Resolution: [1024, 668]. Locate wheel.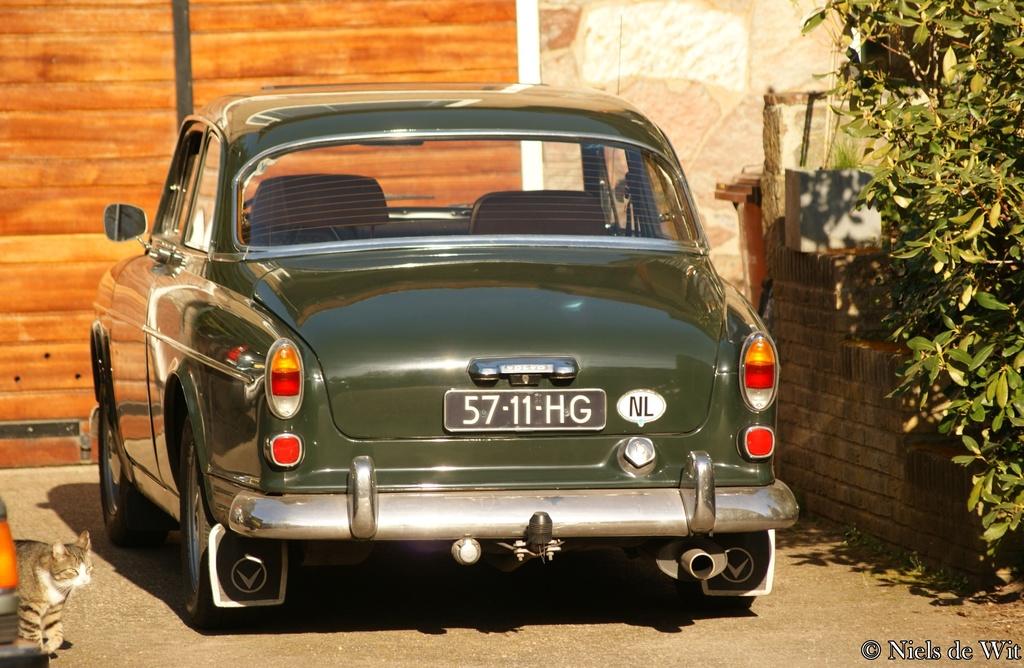
bbox(690, 533, 769, 610).
